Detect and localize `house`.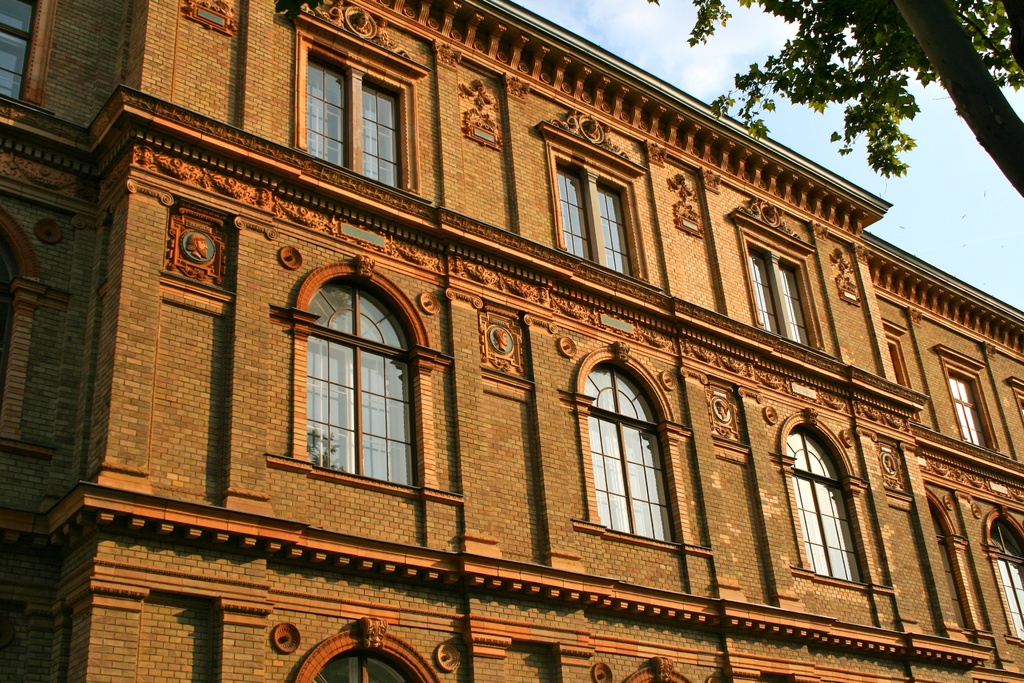
Localized at crop(0, 0, 1023, 682).
